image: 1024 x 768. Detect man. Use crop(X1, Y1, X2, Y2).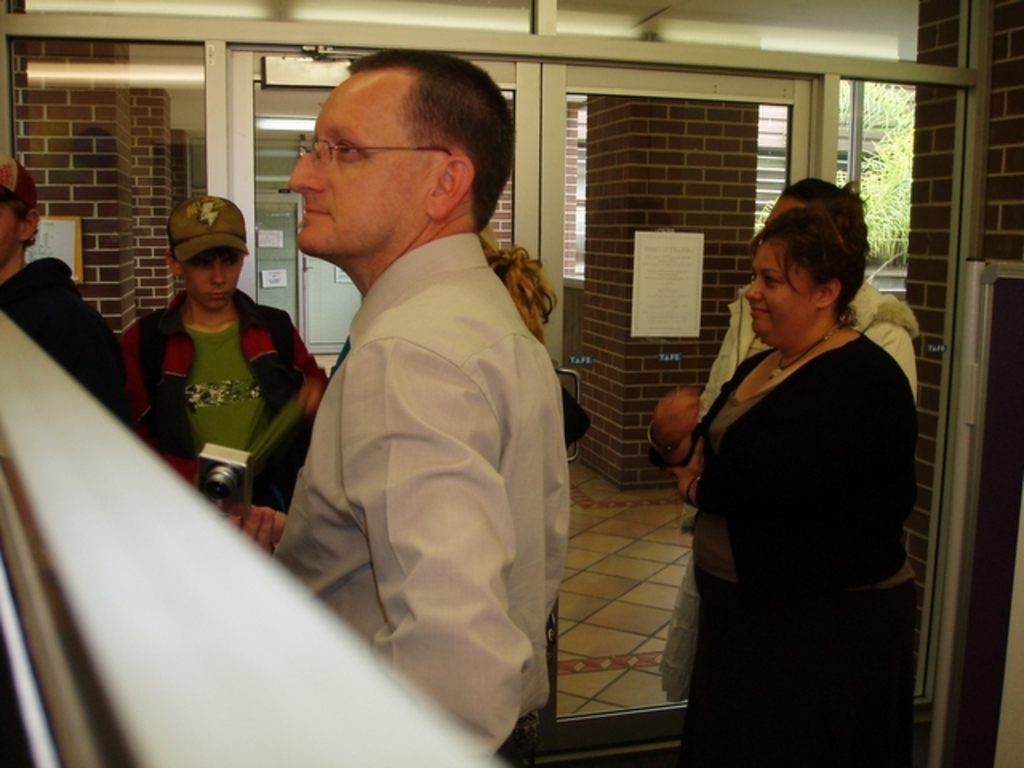
crop(158, 99, 600, 718).
